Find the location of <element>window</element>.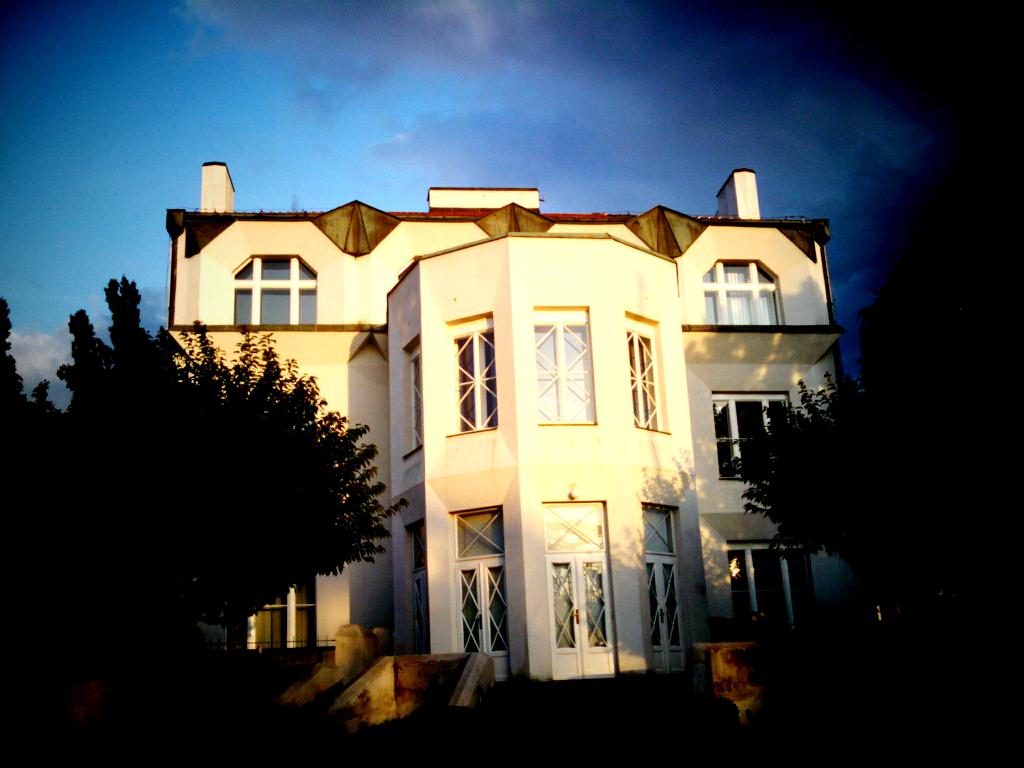
Location: (408, 579, 428, 652).
